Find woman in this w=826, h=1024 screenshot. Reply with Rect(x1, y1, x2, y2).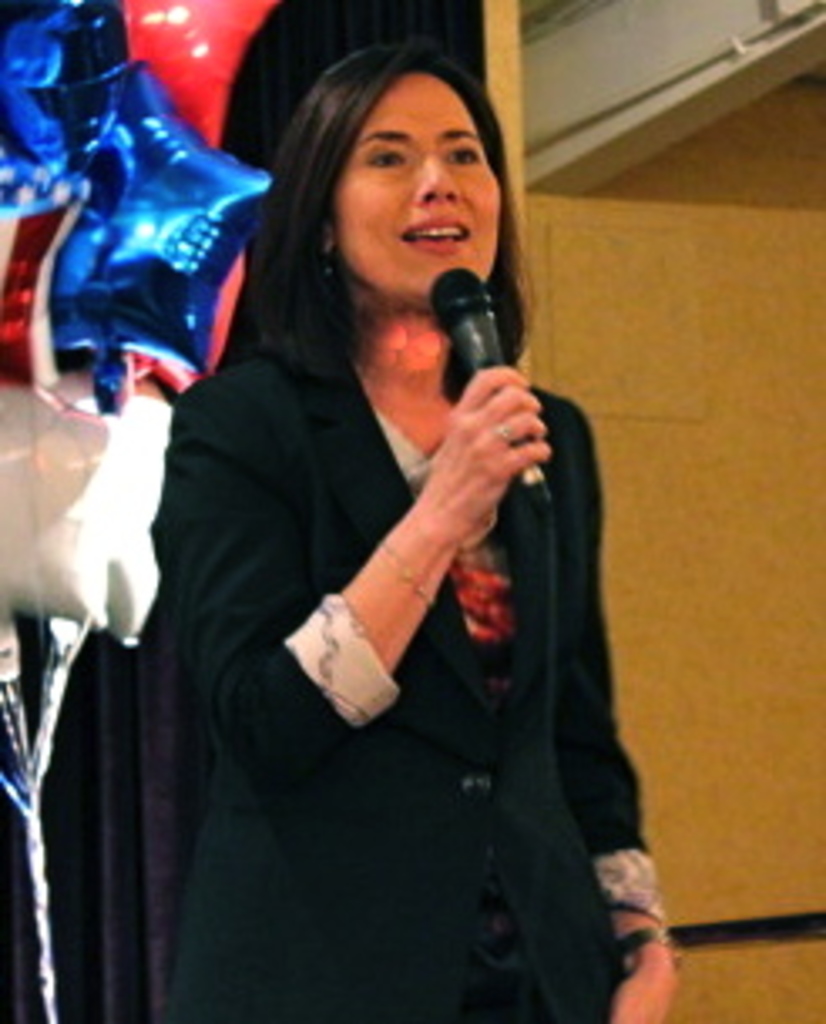
Rect(148, 44, 682, 1021).
